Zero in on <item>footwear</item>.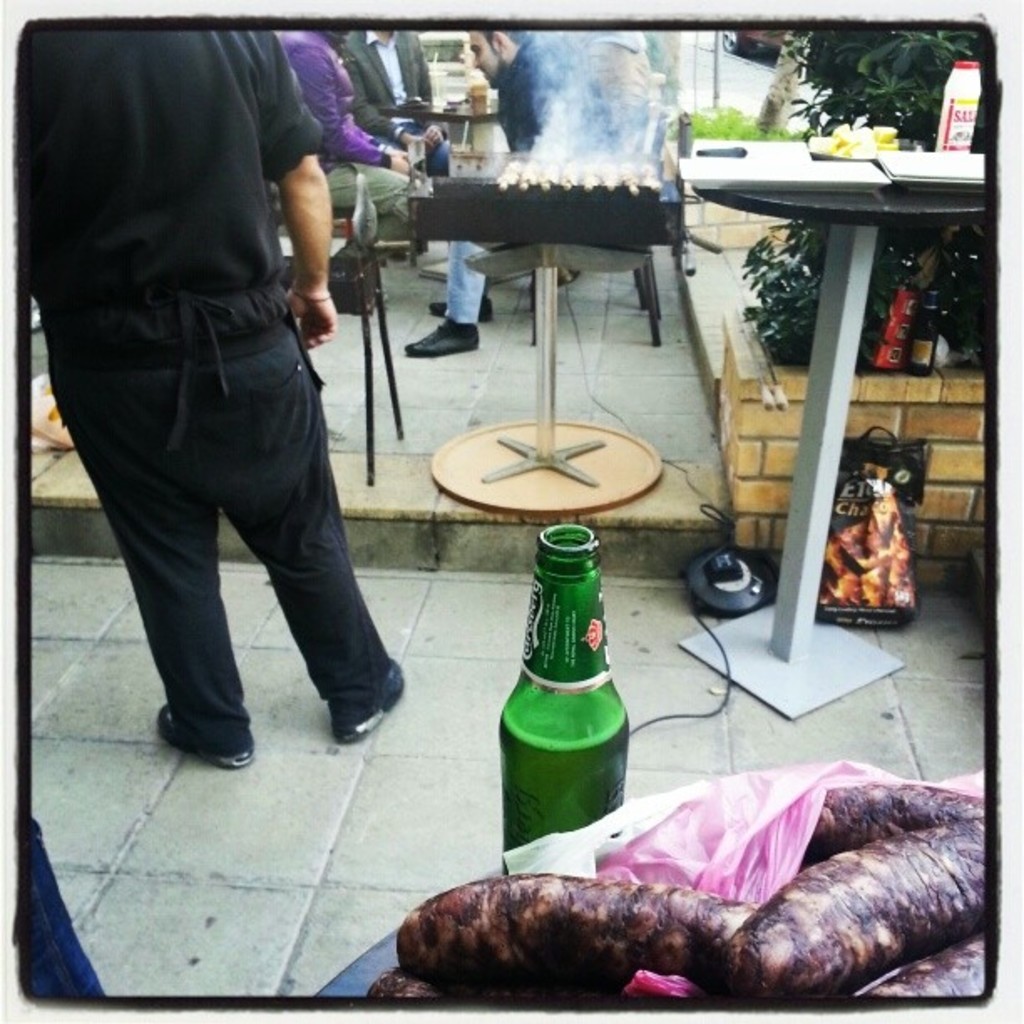
Zeroed in: (x1=400, y1=313, x2=477, y2=351).
